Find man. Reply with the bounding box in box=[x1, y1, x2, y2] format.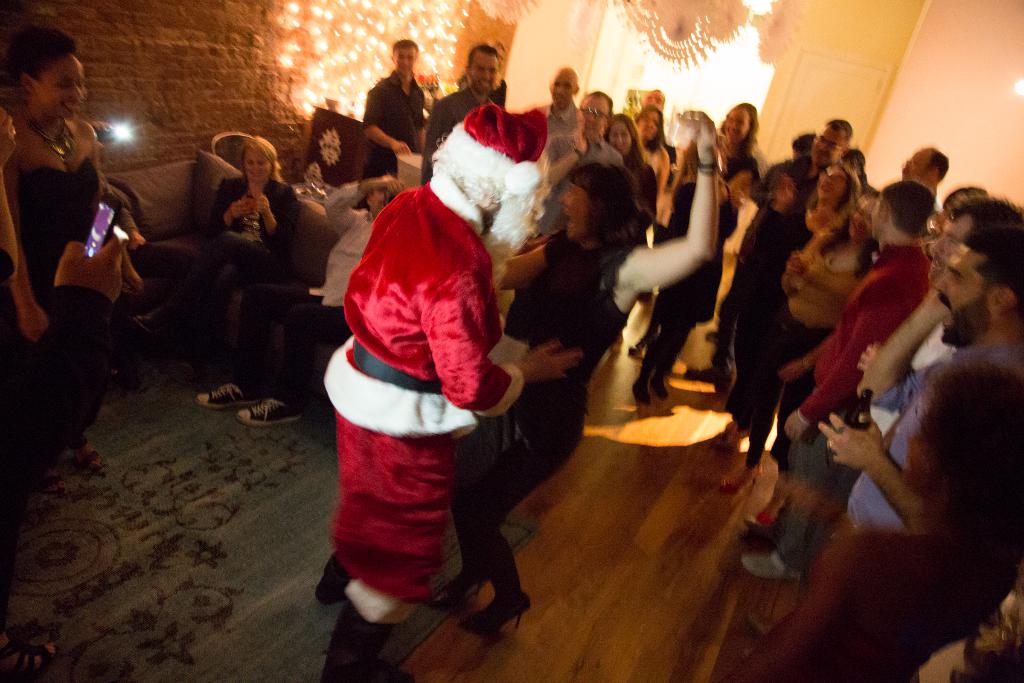
box=[635, 85, 686, 176].
